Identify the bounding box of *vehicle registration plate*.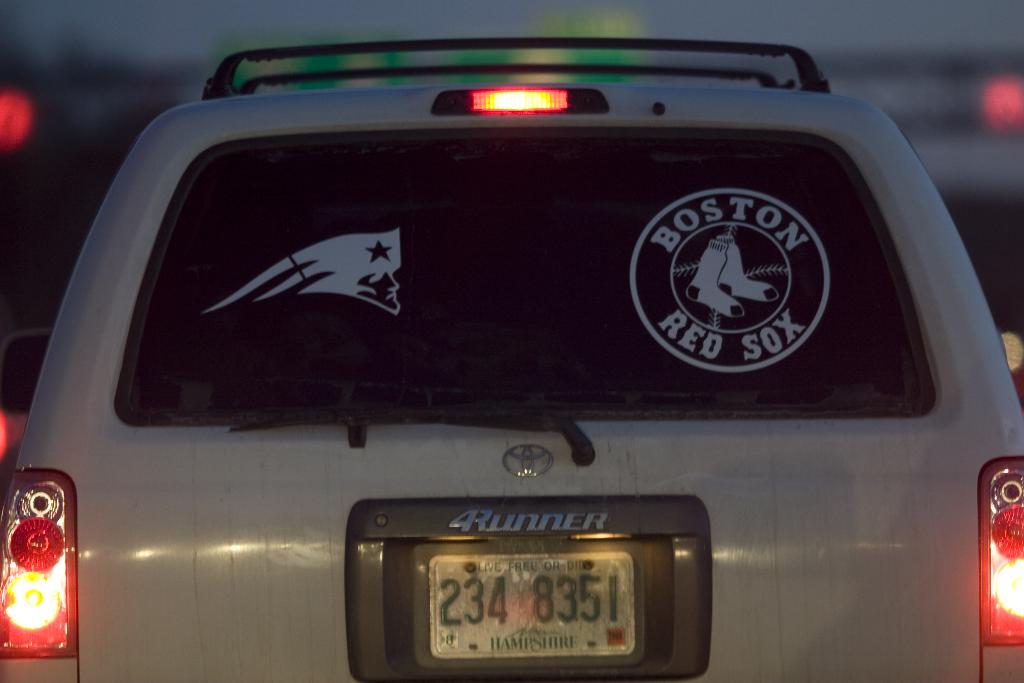
412:542:648:673.
